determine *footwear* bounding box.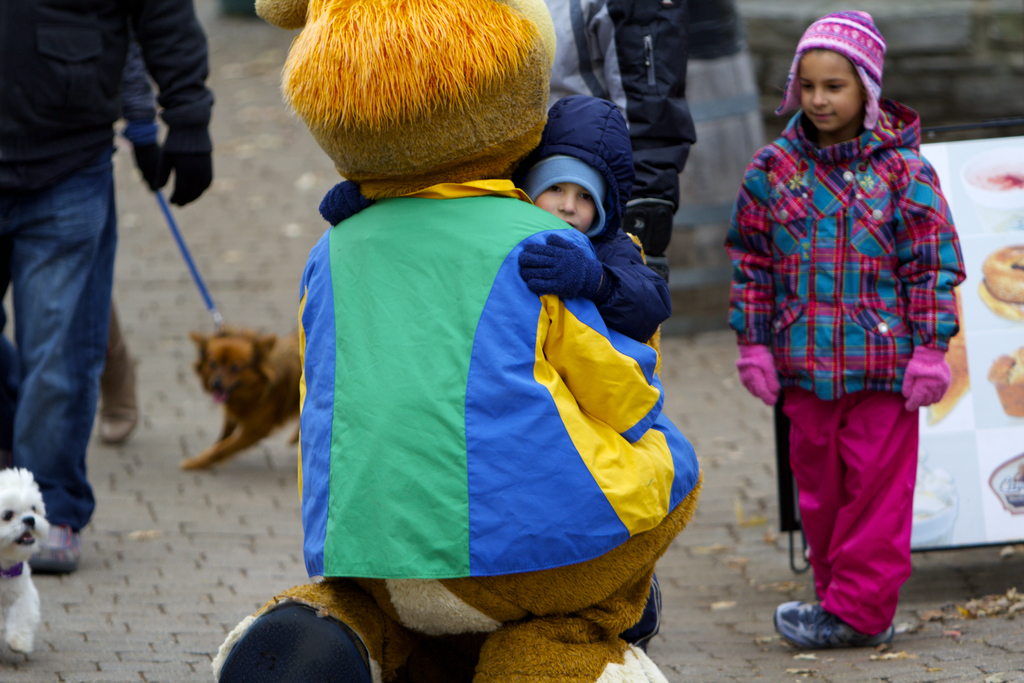
Determined: 765, 601, 895, 654.
